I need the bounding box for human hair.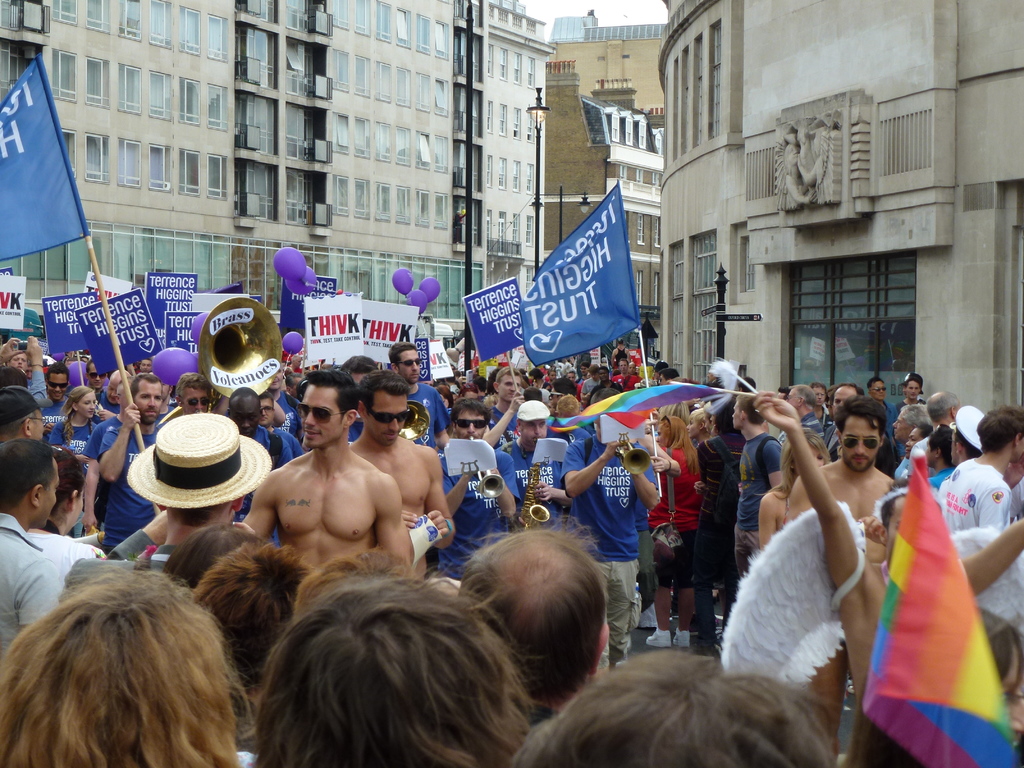
Here it is: 302,367,362,429.
